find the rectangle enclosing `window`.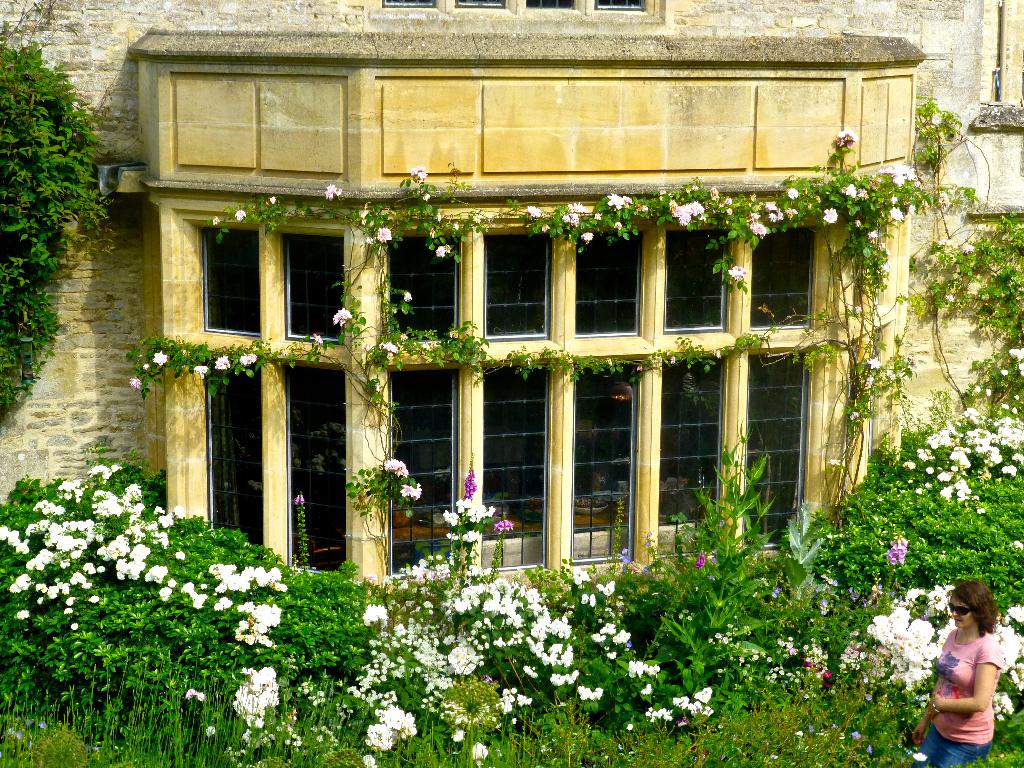
x1=748 y1=351 x2=816 y2=556.
